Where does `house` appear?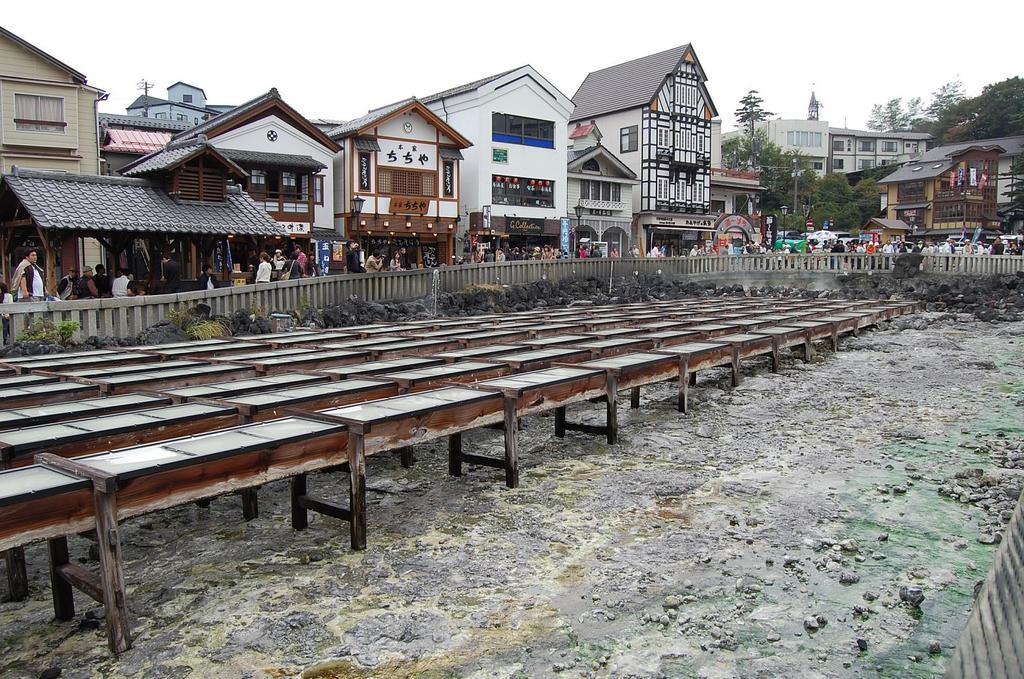
Appears at (770, 92, 934, 180).
